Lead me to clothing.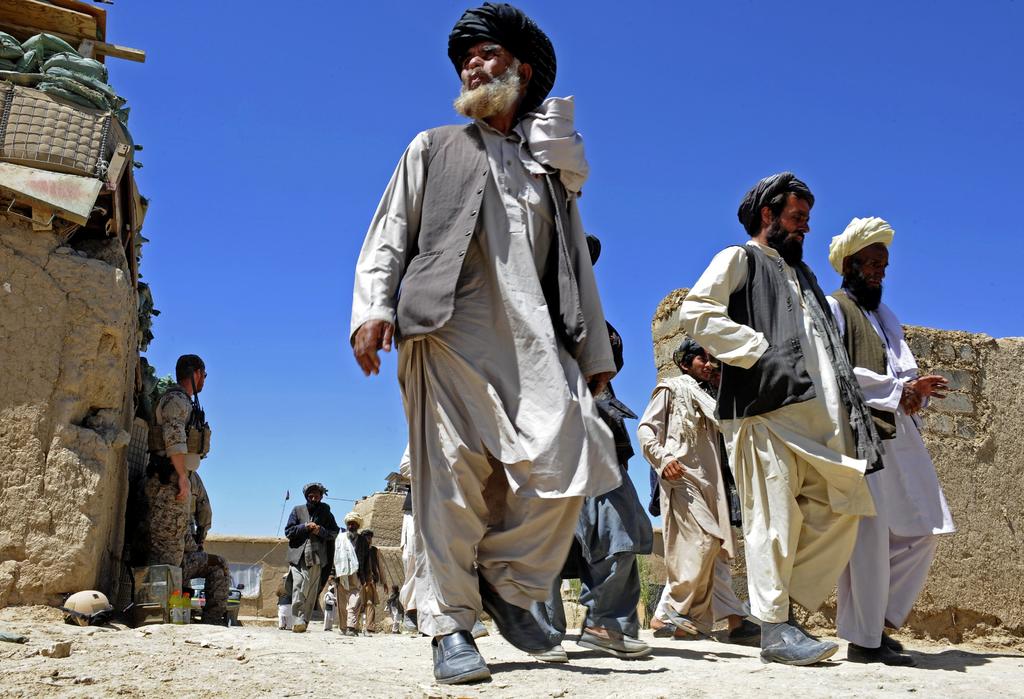
Lead to 399:445:415:612.
